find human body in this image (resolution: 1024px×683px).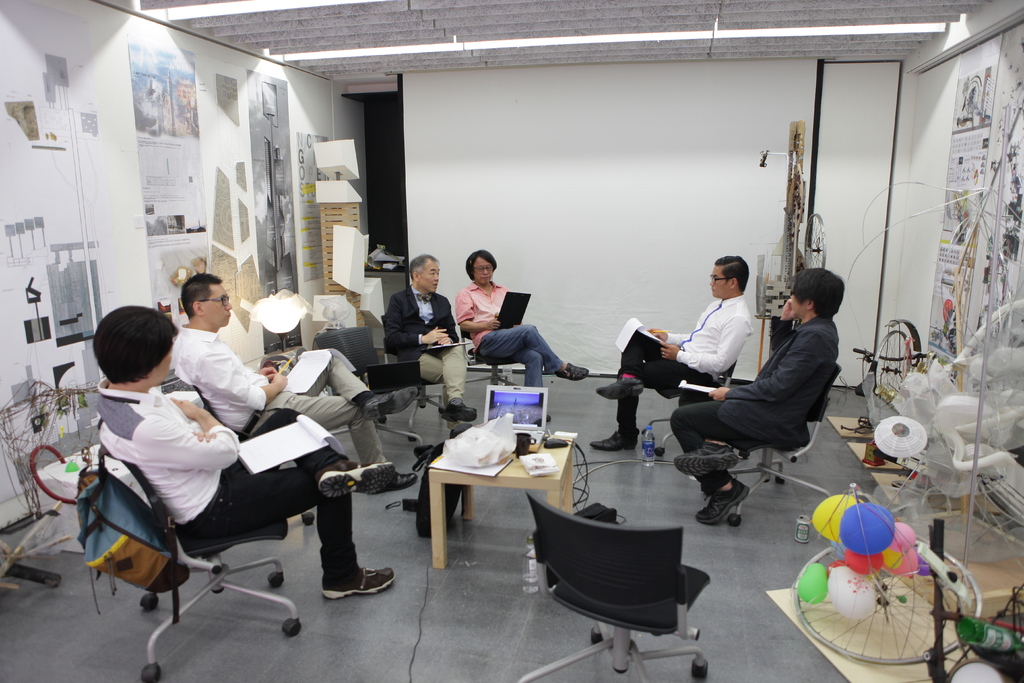
rect(454, 240, 594, 422).
